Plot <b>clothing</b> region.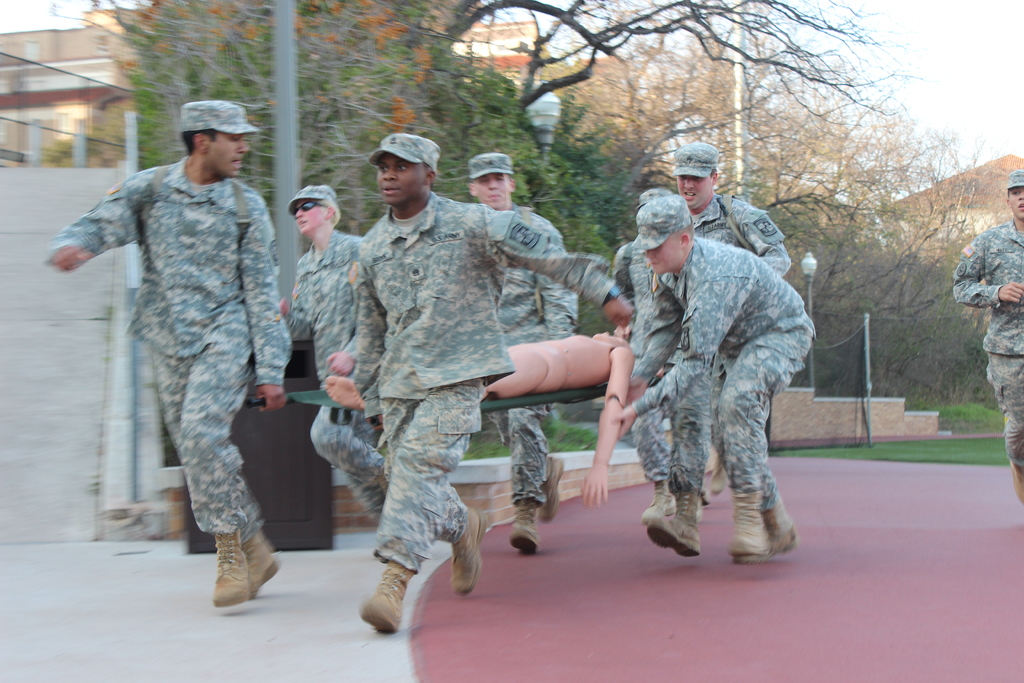
Plotted at detection(612, 237, 673, 478).
